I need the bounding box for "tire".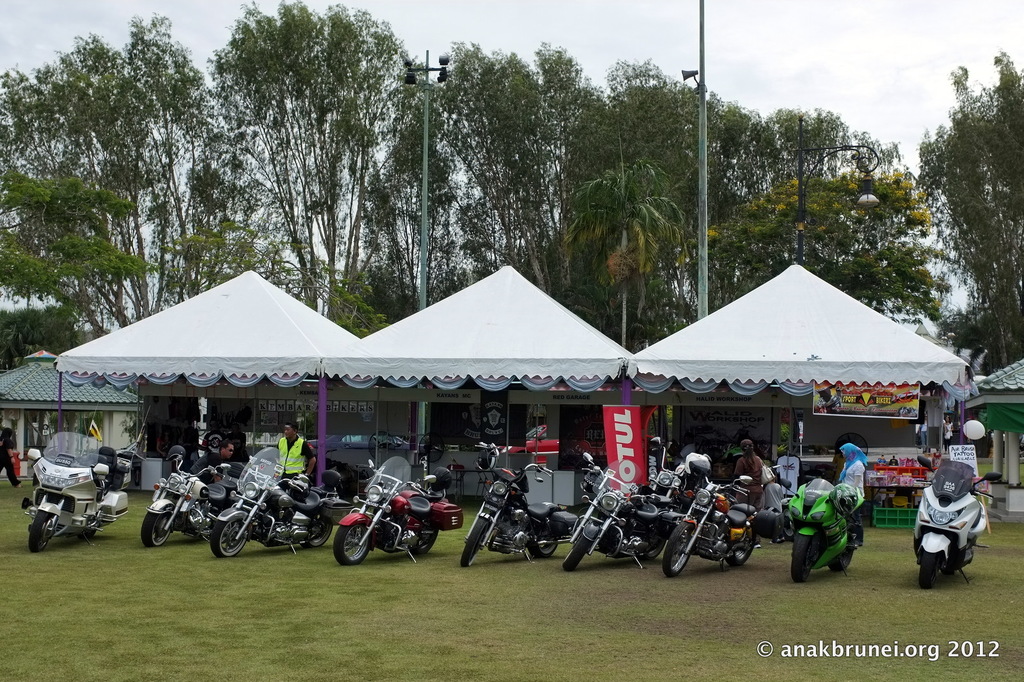
Here it is: (790, 533, 811, 581).
